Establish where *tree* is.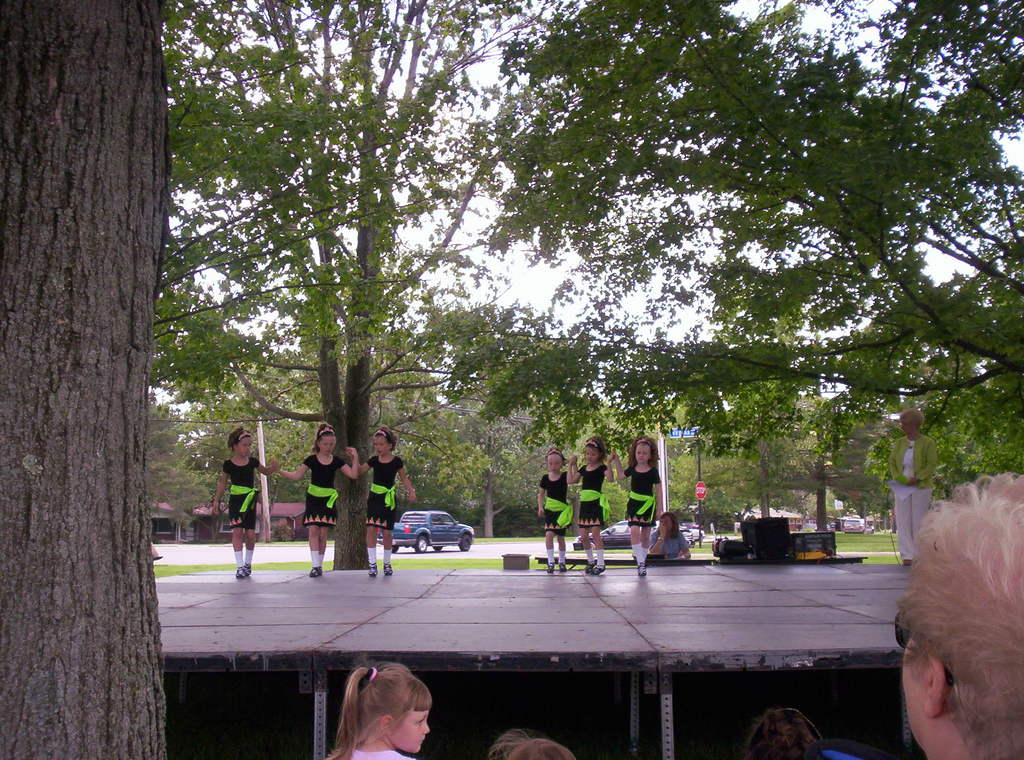
Established at (464, 0, 1023, 426).
